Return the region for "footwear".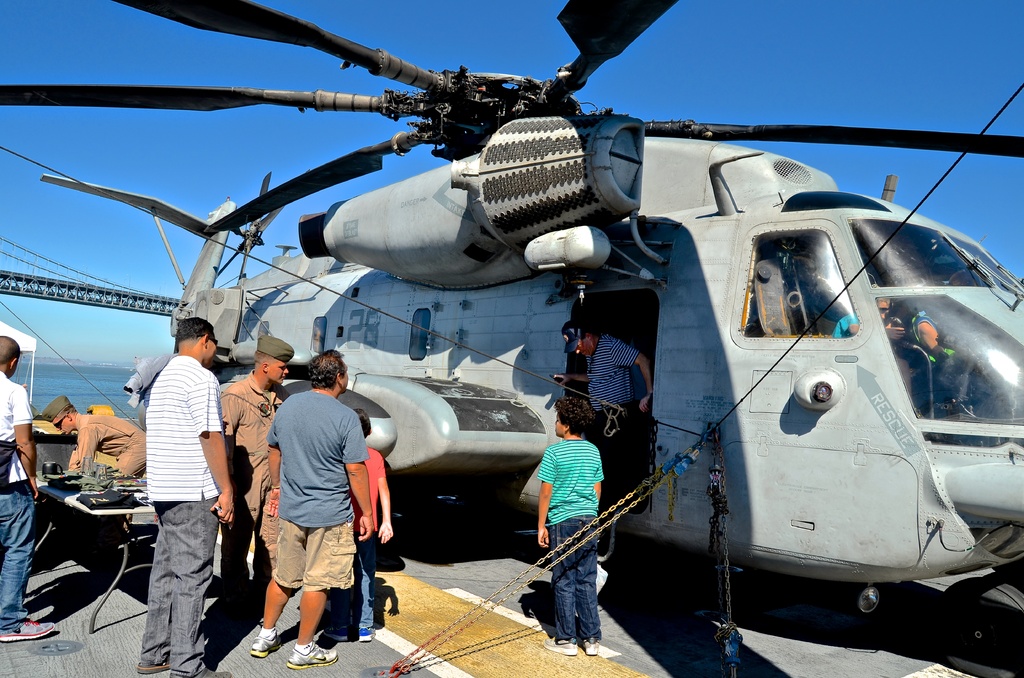
Rect(541, 642, 578, 651).
